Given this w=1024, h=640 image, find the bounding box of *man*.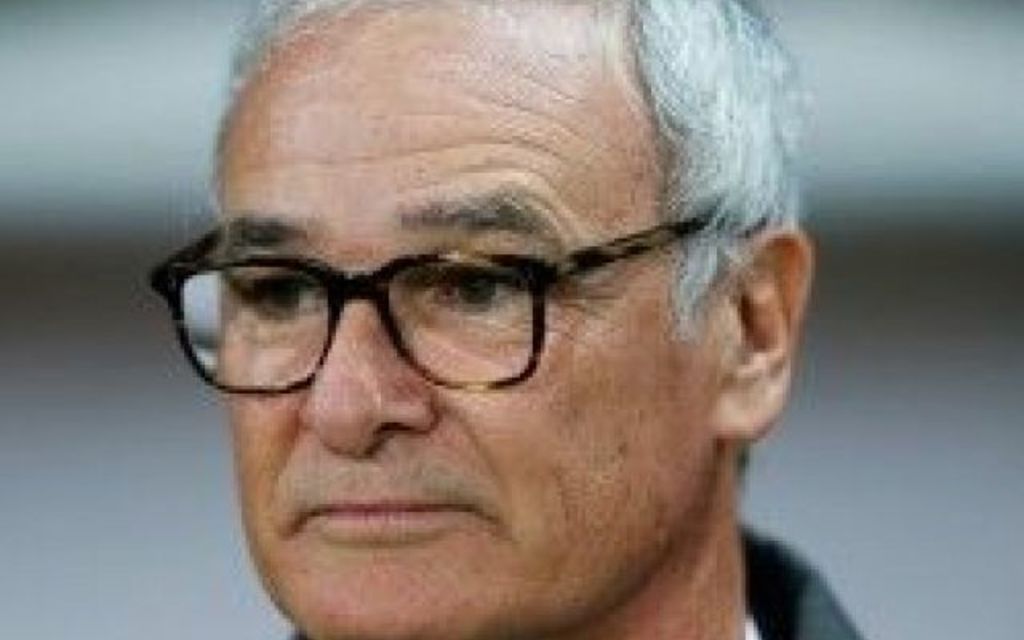
{"left": 74, "top": 26, "right": 912, "bottom": 635}.
